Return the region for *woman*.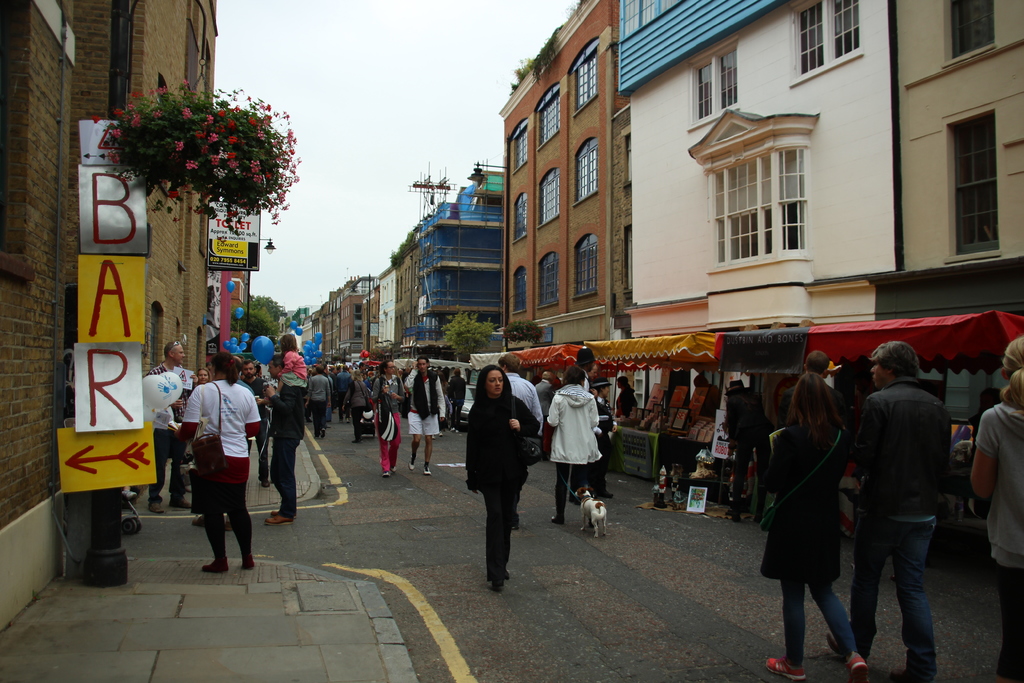
pyautogui.locateOnScreen(341, 372, 367, 443).
